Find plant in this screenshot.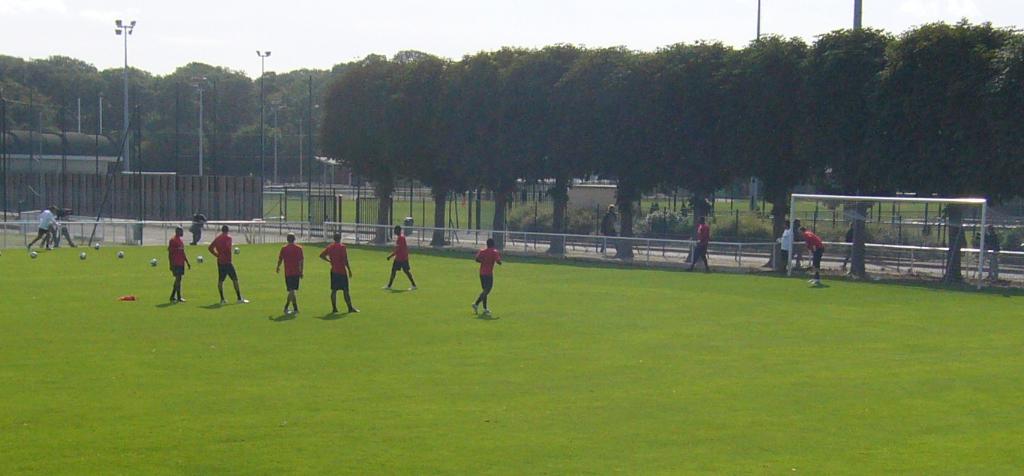
The bounding box for plant is [left=912, top=226, right=951, bottom=263].
